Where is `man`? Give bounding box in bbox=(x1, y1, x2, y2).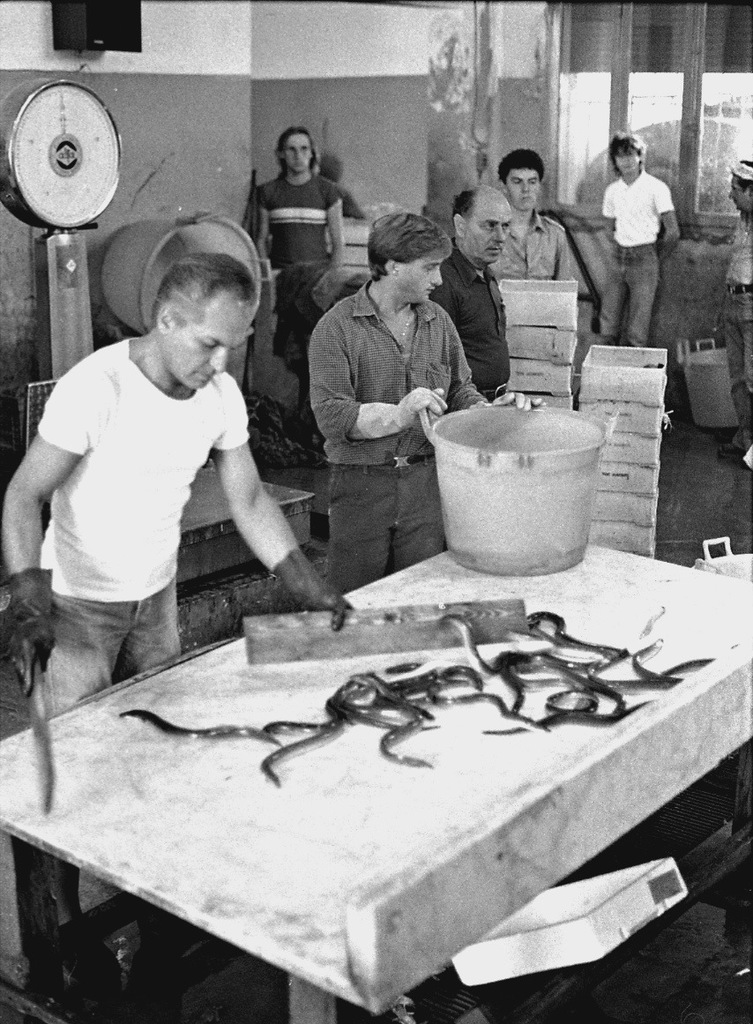
bbox=(709, 156, 752, 462).
